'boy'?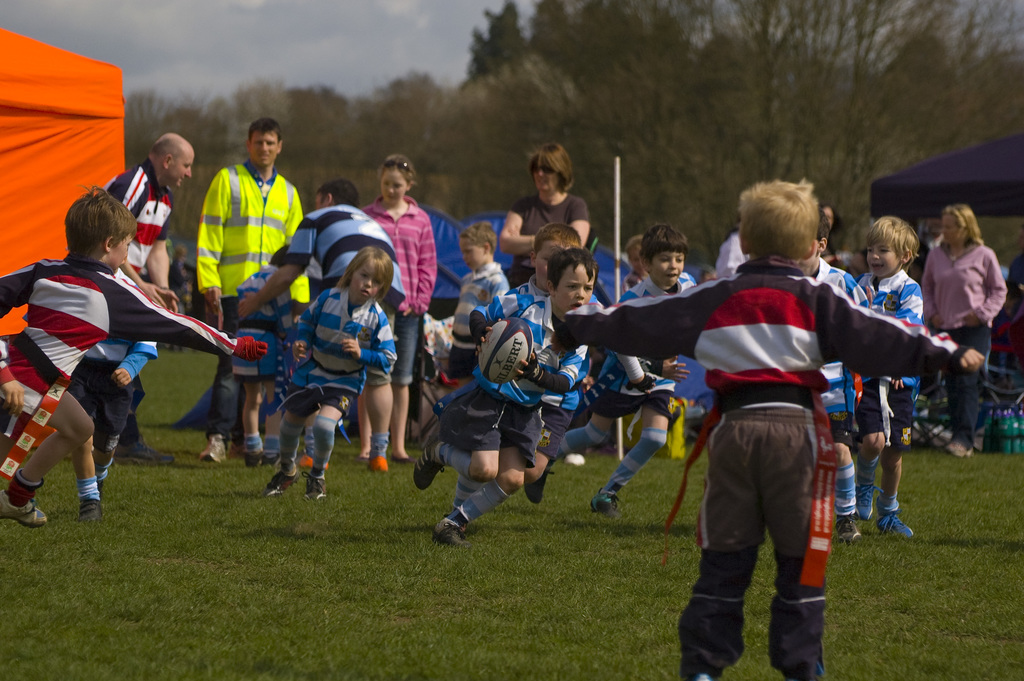
<region>413, 243, 598, 548</region>
